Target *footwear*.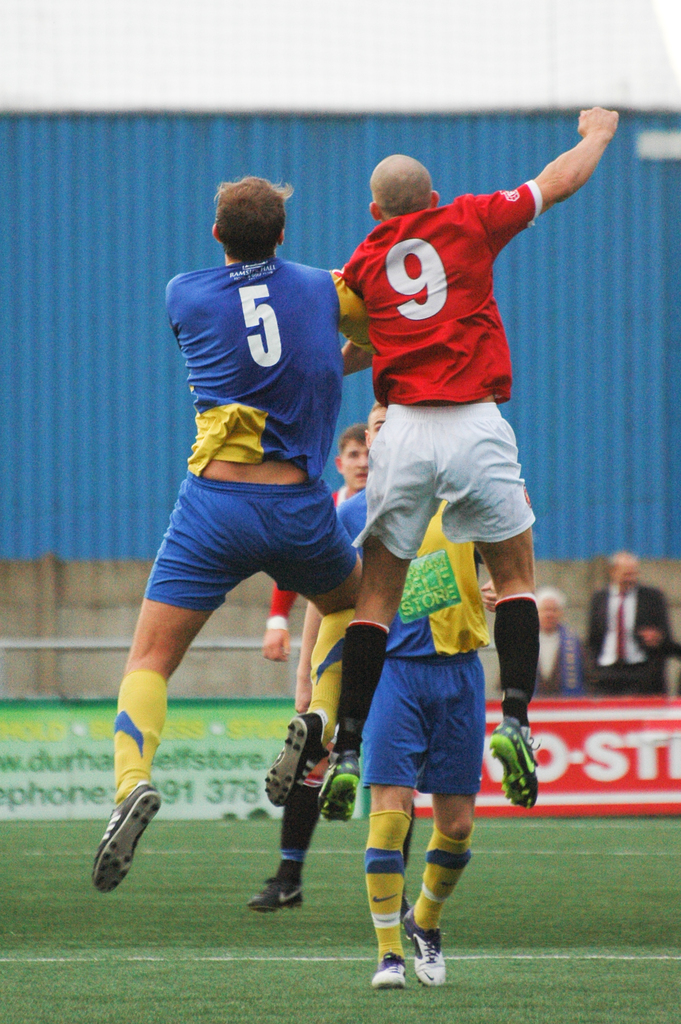
Target region: bbox=(248, 870, 303, 913).
